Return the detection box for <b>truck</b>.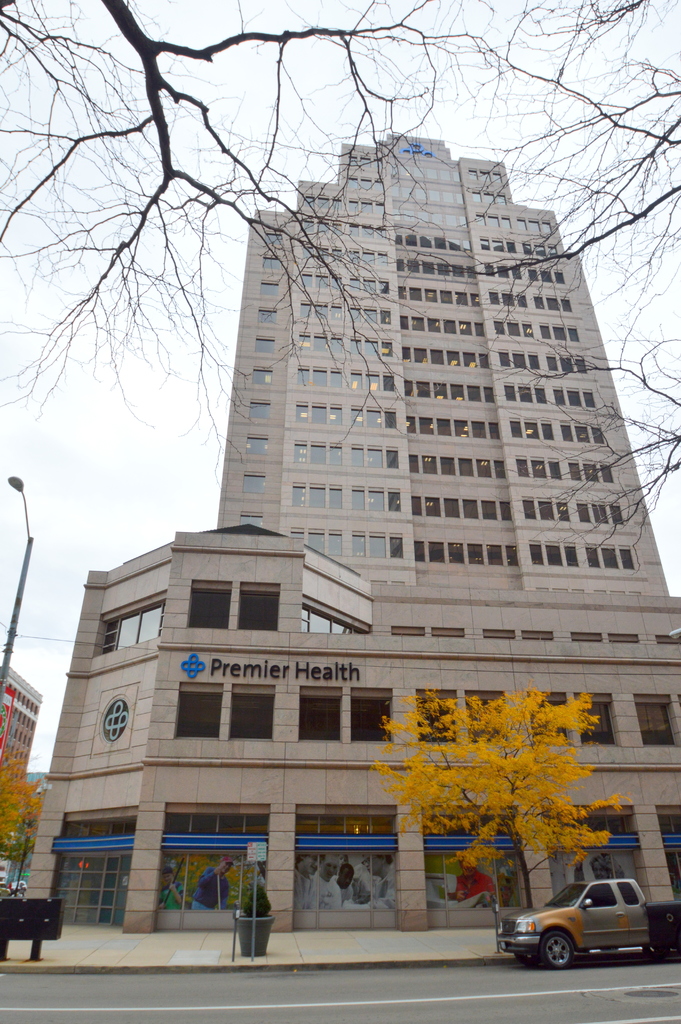
rect(491, 883, 668, 978).
